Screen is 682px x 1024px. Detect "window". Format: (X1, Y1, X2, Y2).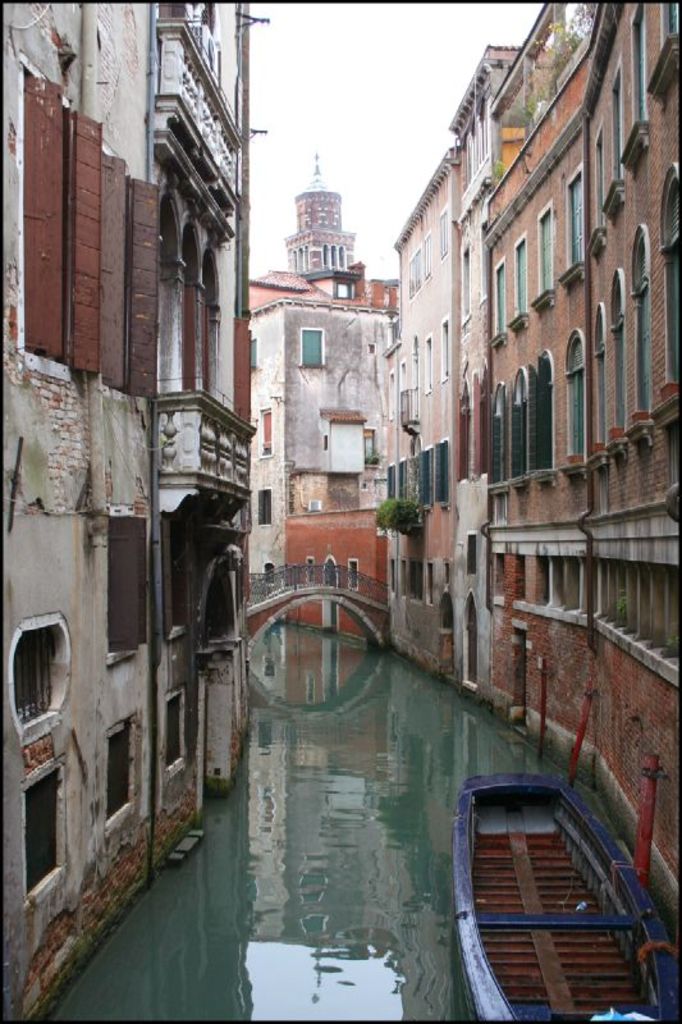
(255, 406, 273, 457).
